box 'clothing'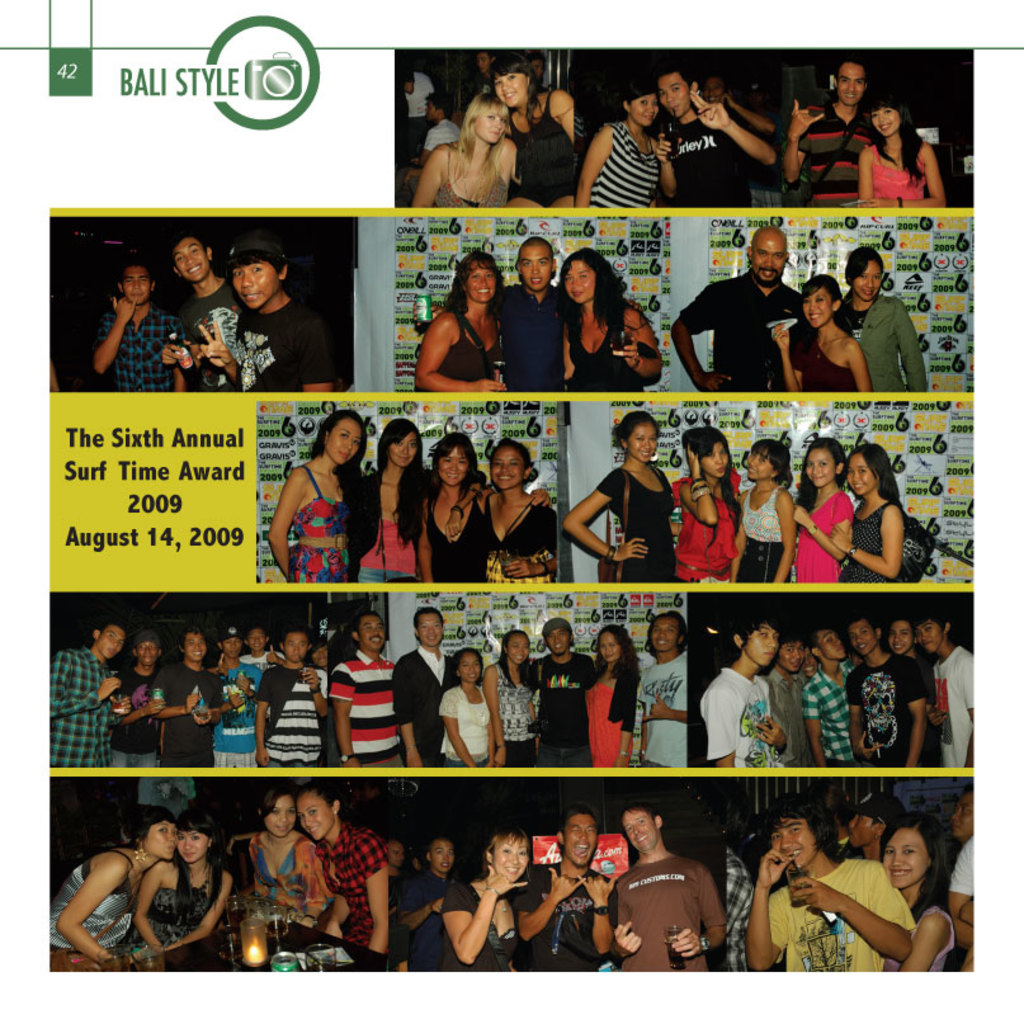
[768, 855, 917, 972]
